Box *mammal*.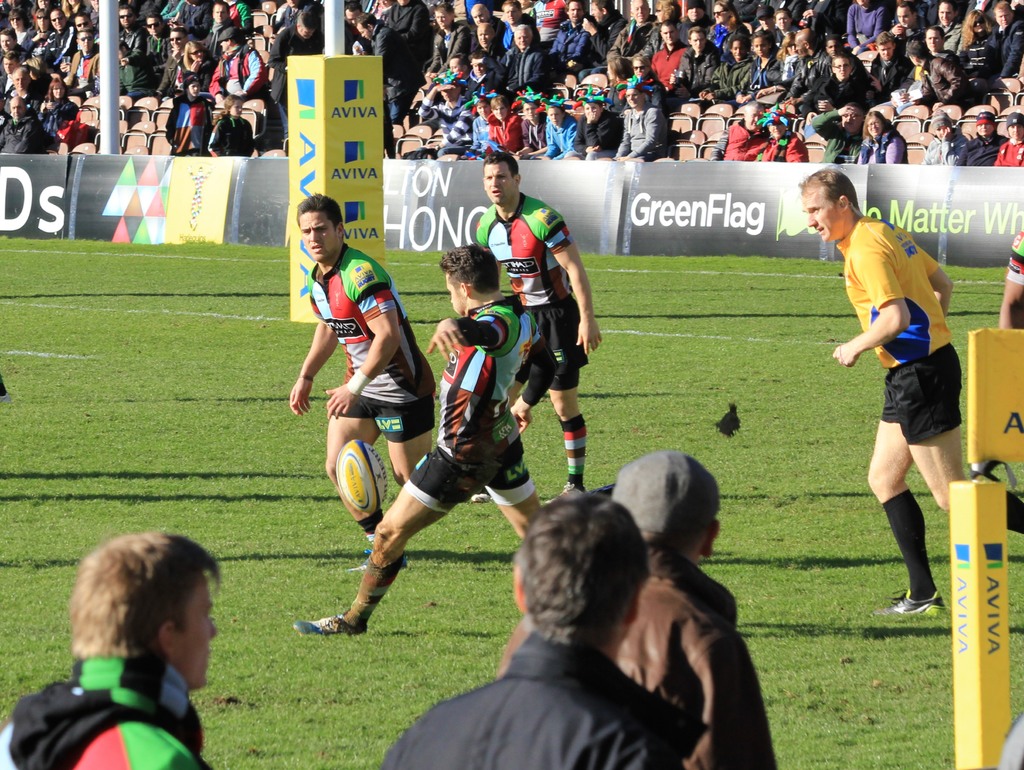
<bbox>952, 6, 998, 78</bbox>.
